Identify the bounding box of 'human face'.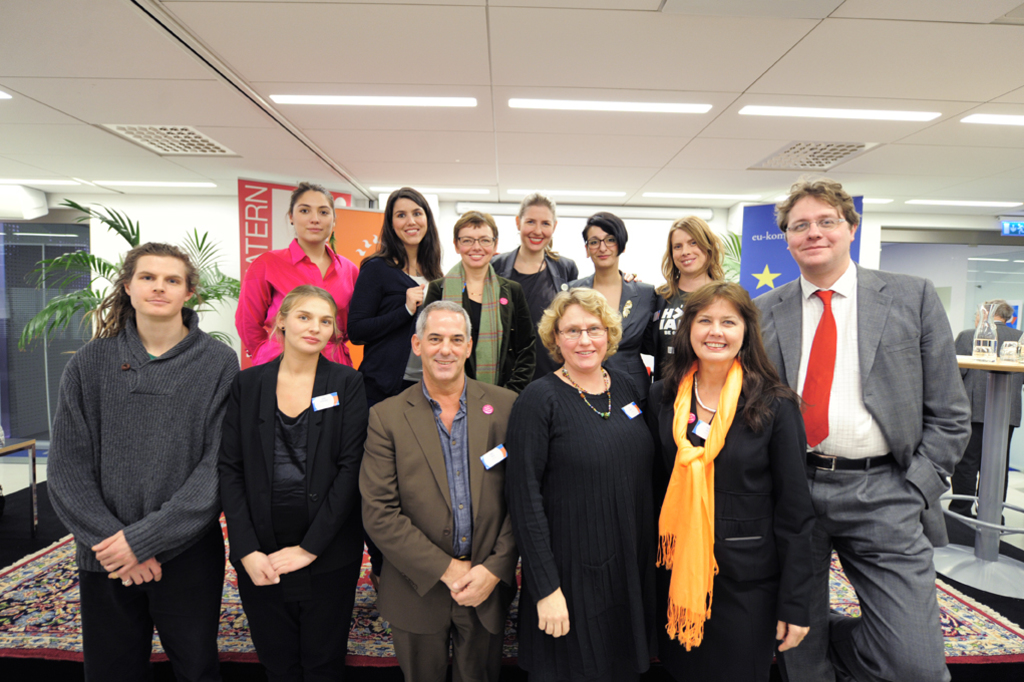
130/256/187/318.
